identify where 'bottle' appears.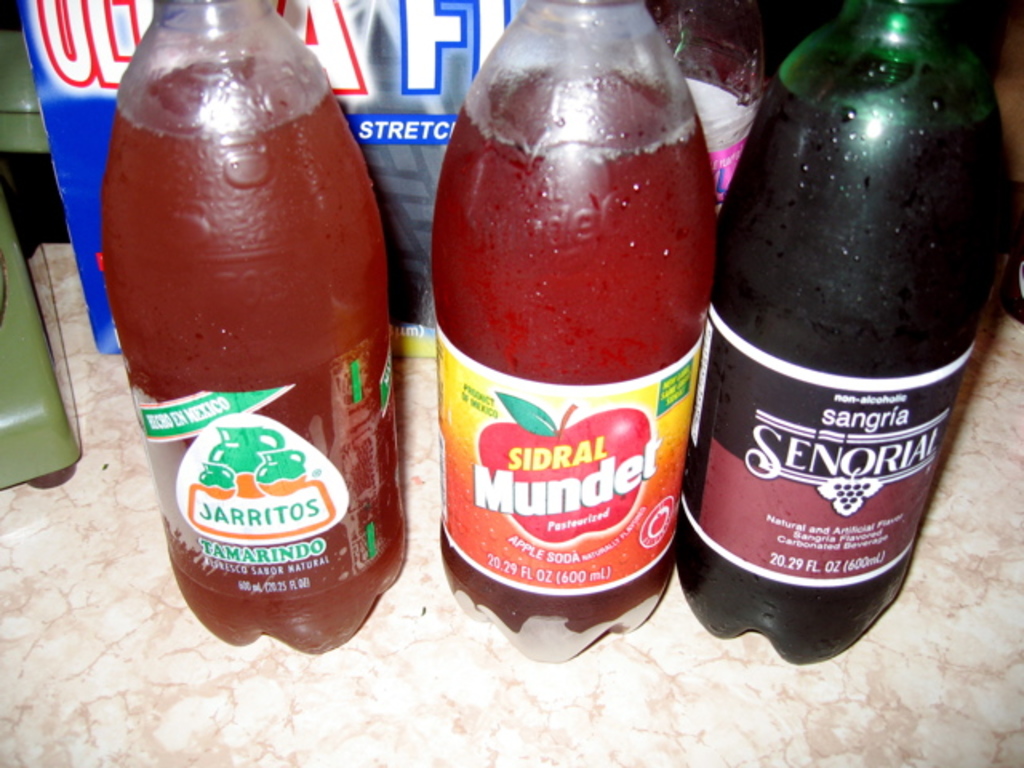
Appears at bbox(104, 0, 406, 659).
